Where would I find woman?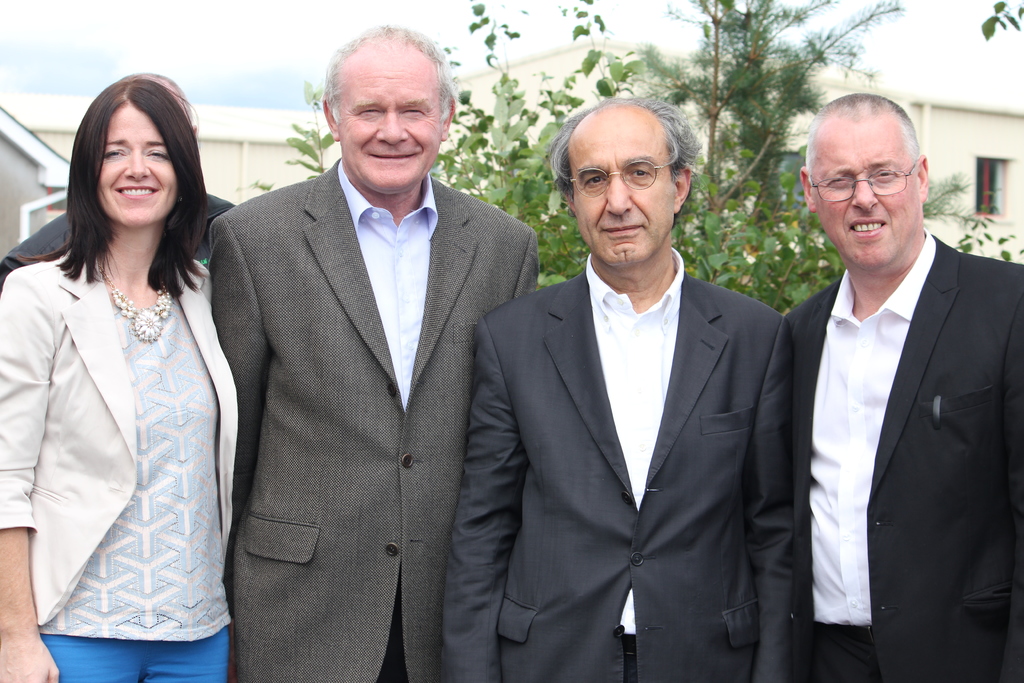
At l=8, t=85, r=243, b=679.
